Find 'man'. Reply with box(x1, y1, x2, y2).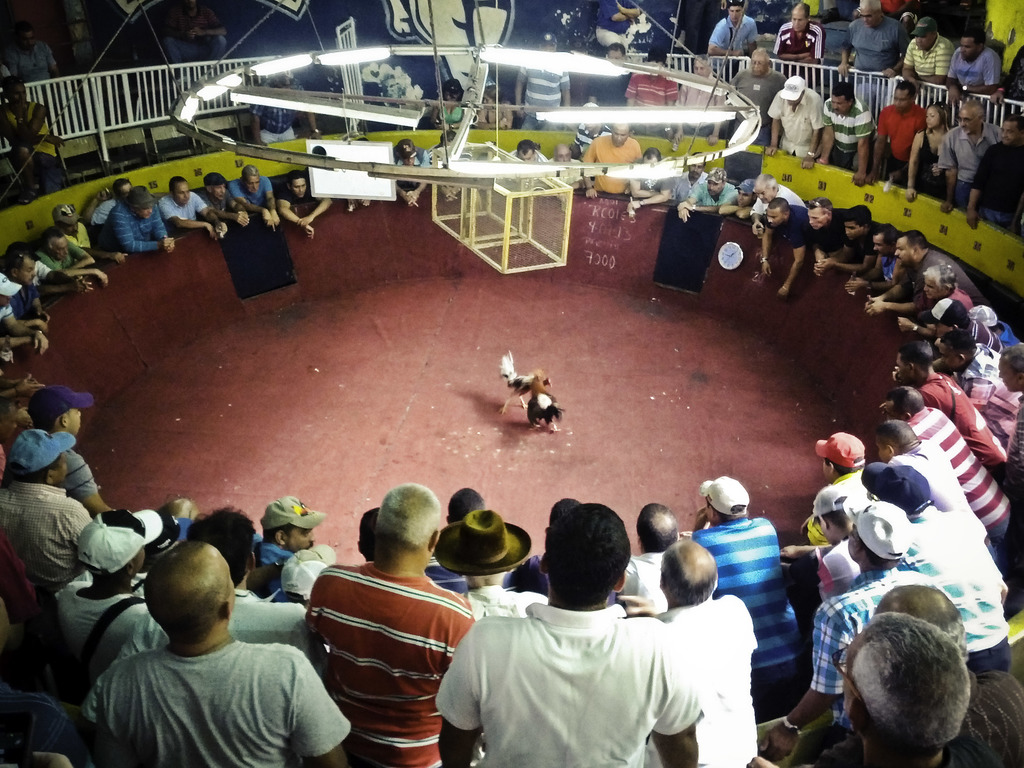
box(826, 582, 969, 748).
